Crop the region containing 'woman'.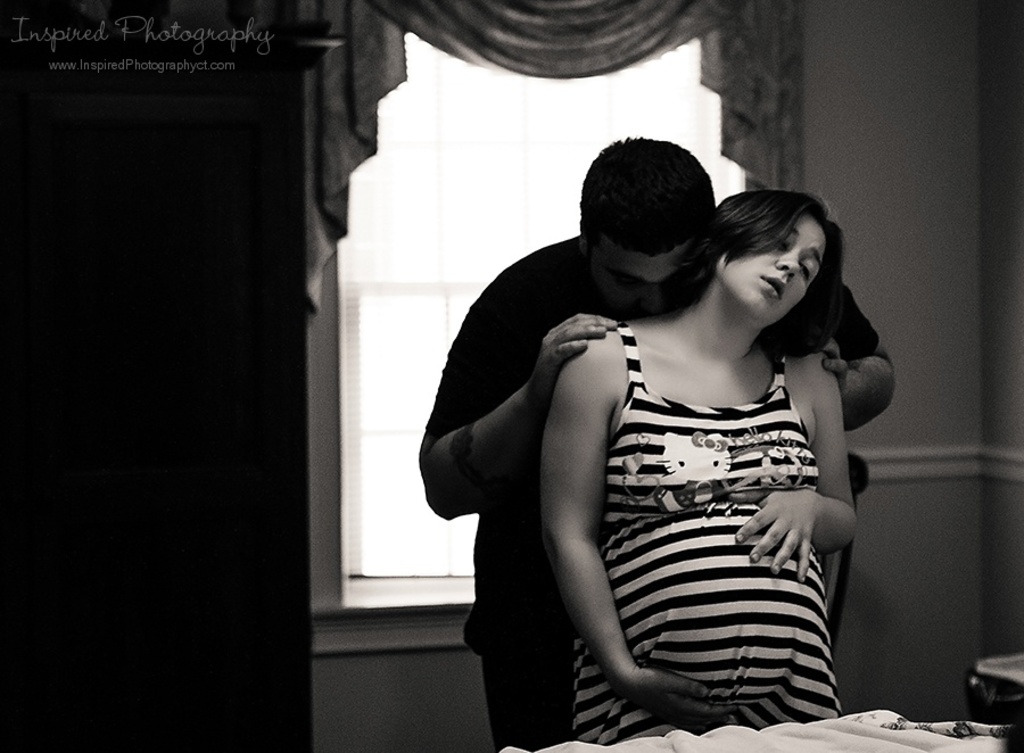
Crop region: <region>534, 158, 897, 729</region>.
